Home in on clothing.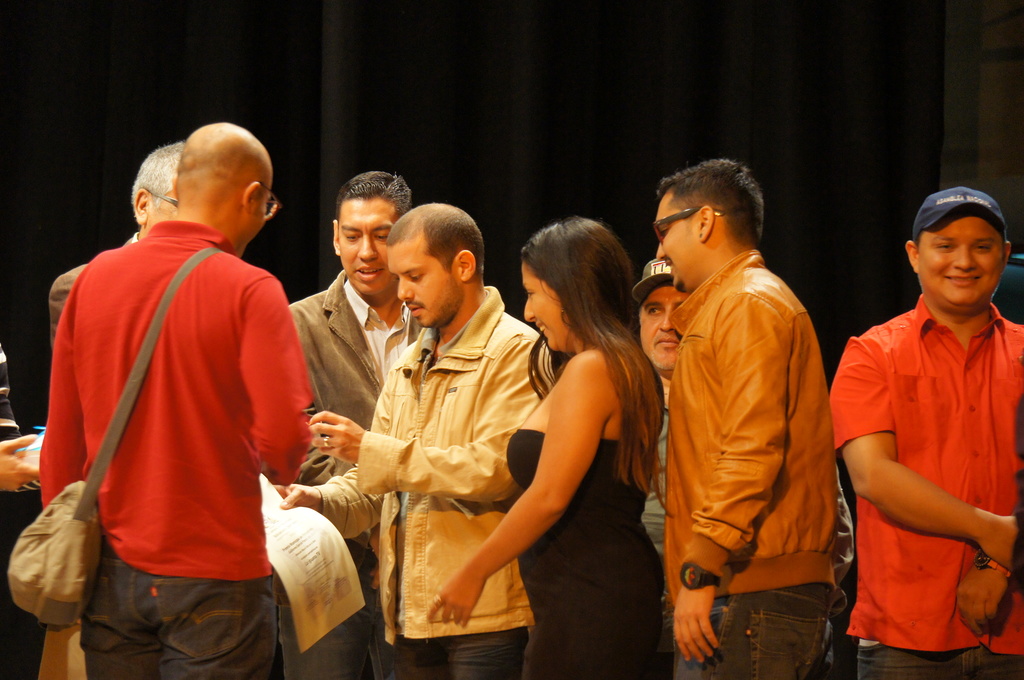
Homed in at select_region(516, 429, 666, 679).
